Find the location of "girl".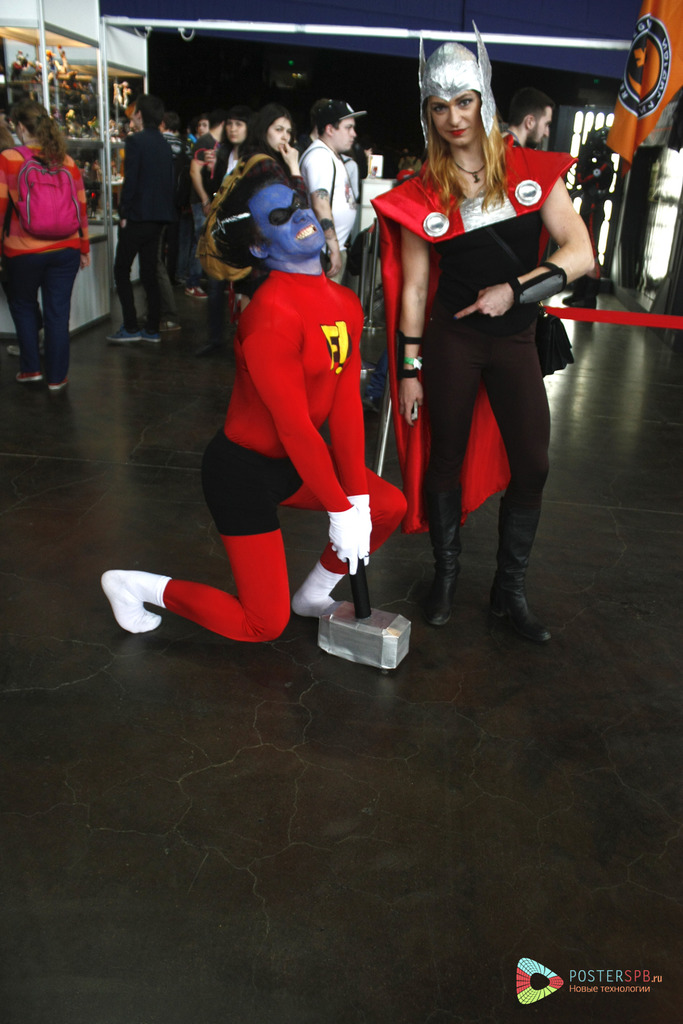
Location: x1=210 y1=106 x2=258 y2=199.
